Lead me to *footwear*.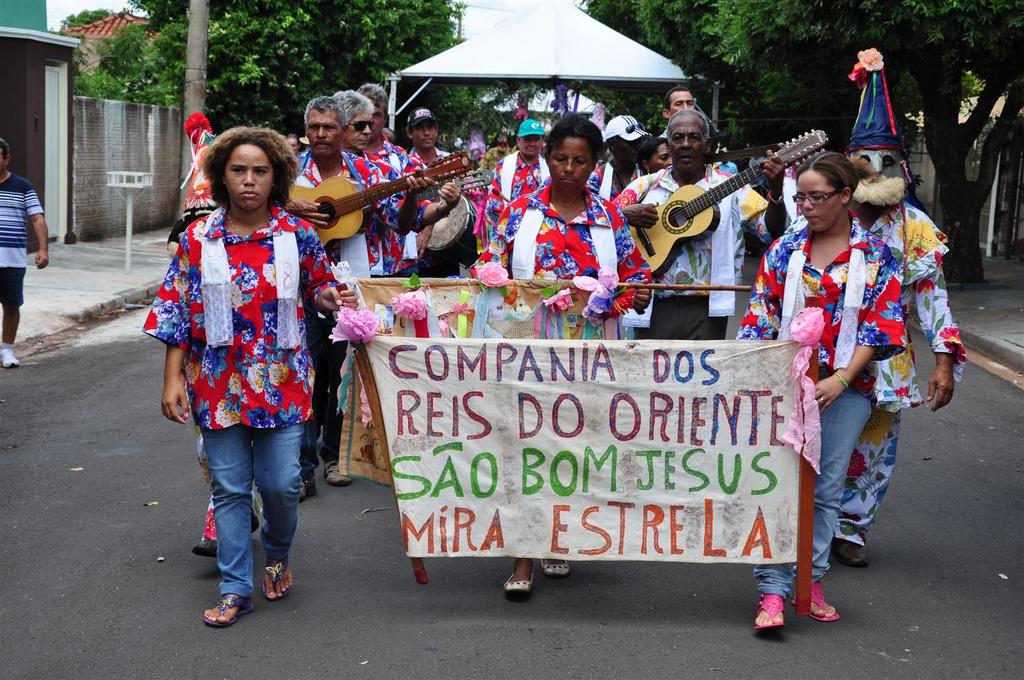
Lead to bbox(0, 344, 17, 365).
